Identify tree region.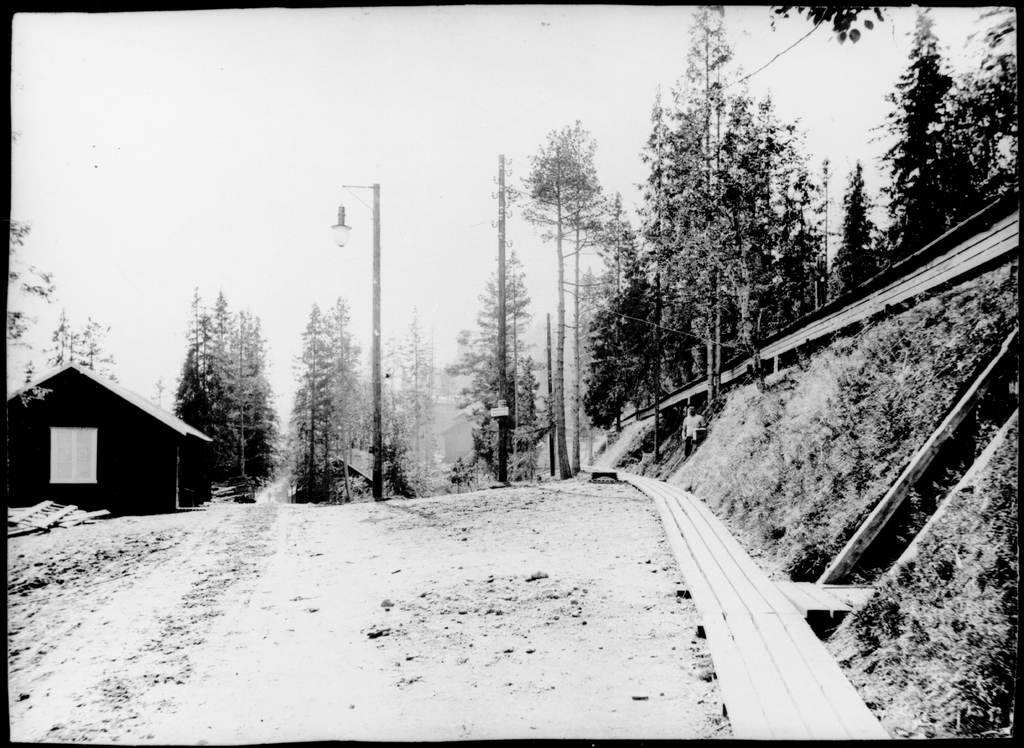
Region: crop(607, 189, 646, 294).
